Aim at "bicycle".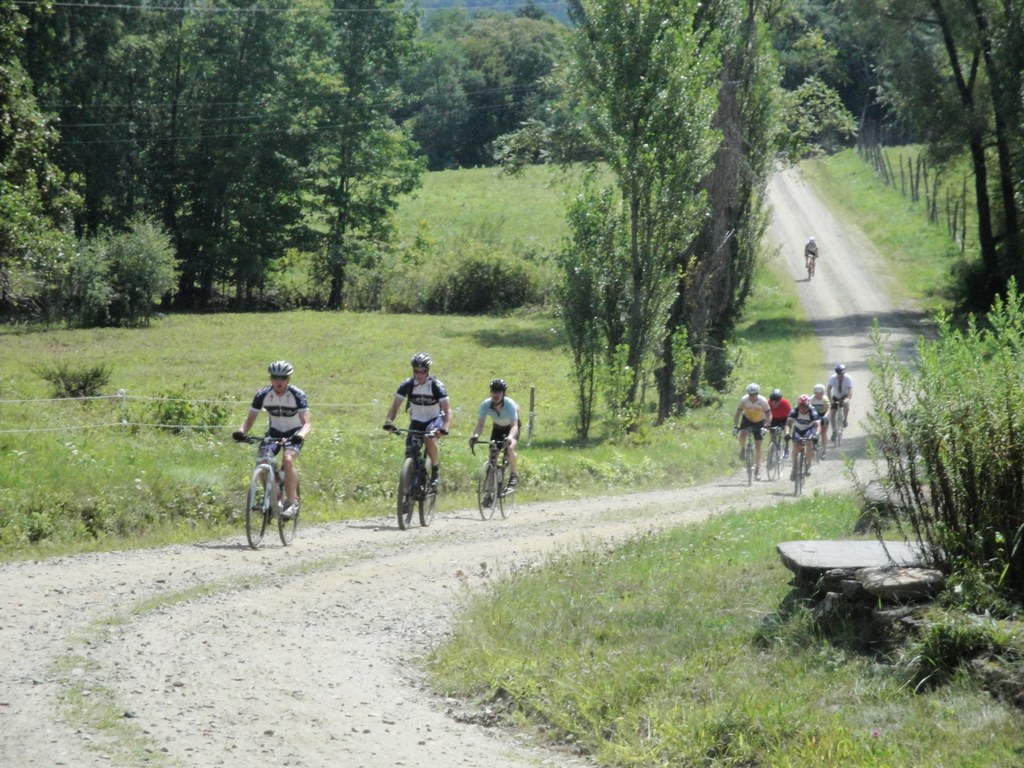
Aimed at x1=383, y1=425, x2=444, y2=534.
